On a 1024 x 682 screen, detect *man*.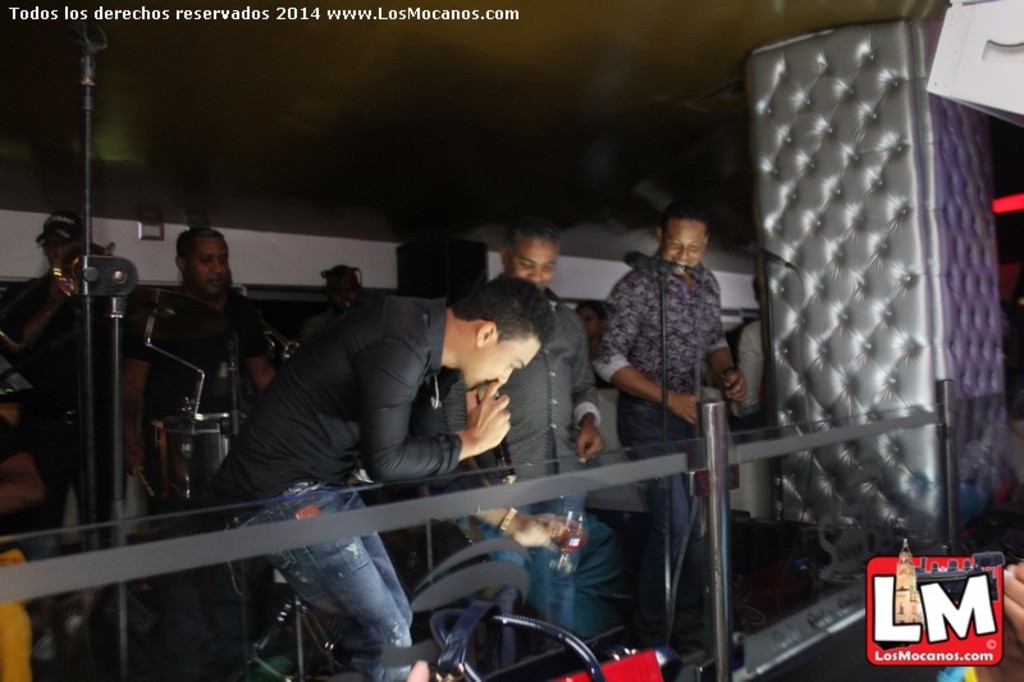
{"x1": 204, "y1": 269, "x2": 588, "y2": 681}.
